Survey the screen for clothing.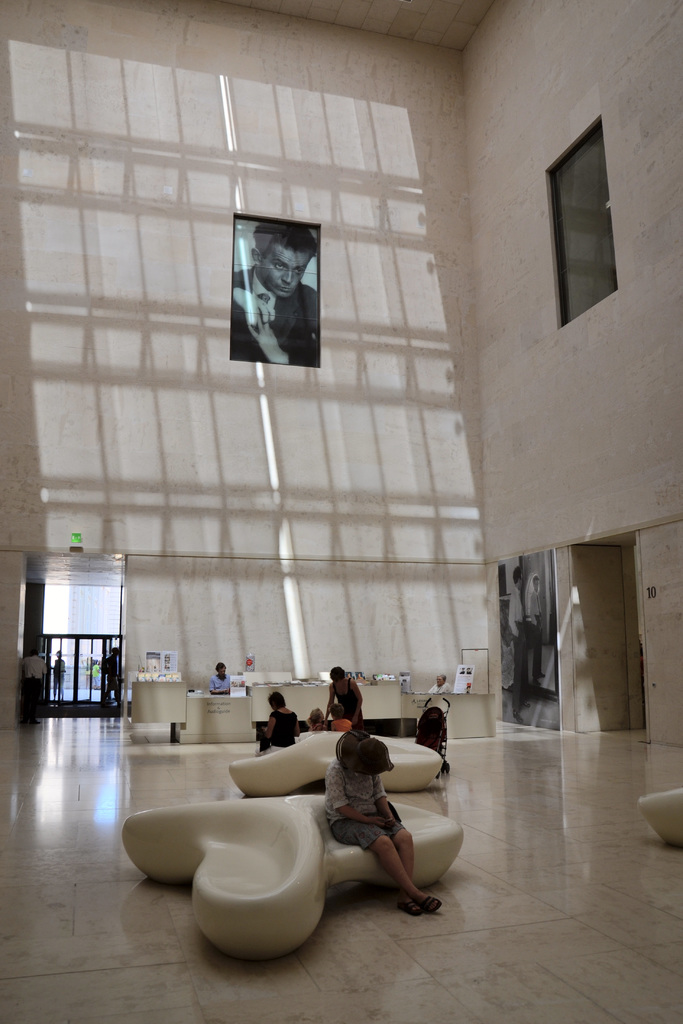
Survey found: box=[17, 653, 42, 714].
